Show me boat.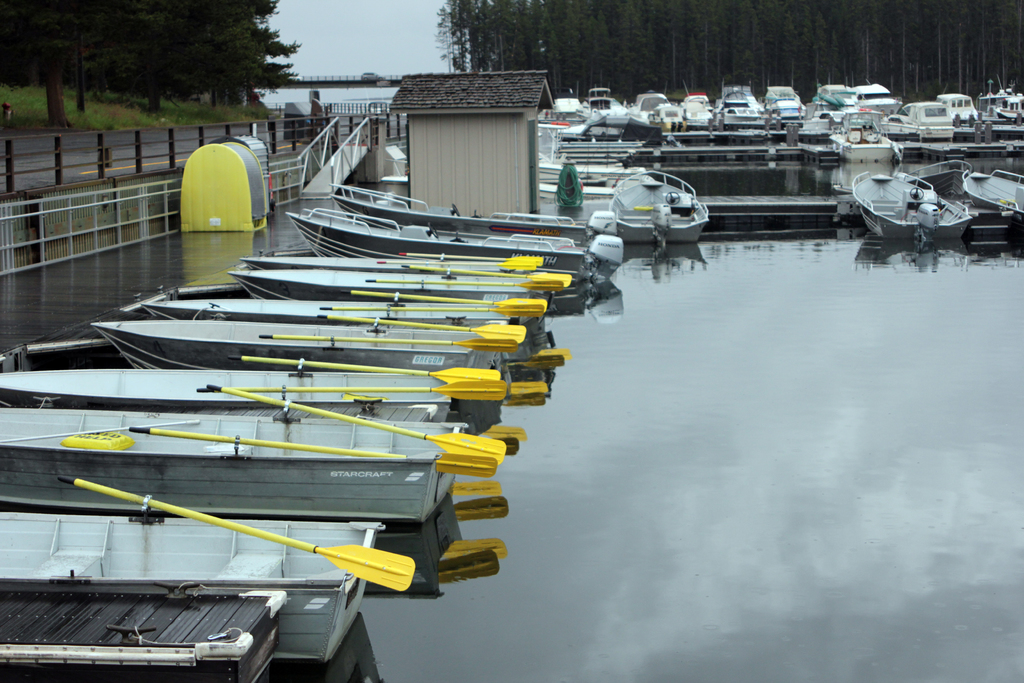
boat is here: select_region(237, 260, 564, 315).
